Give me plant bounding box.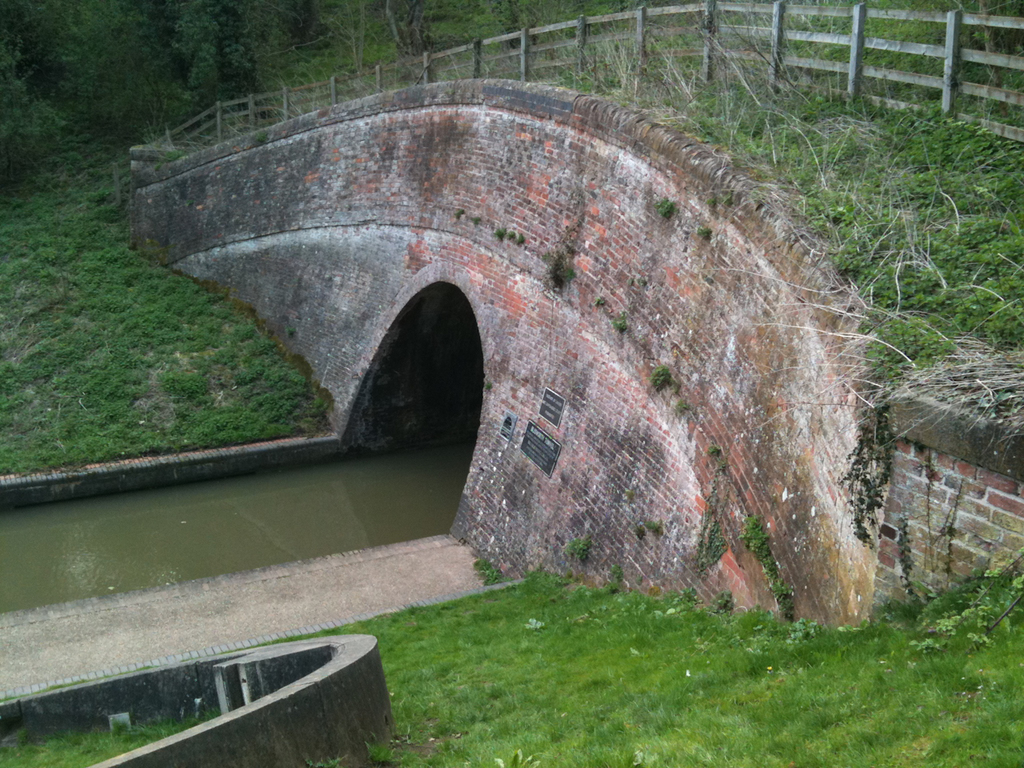
crop(454, 209, 462, 218).
